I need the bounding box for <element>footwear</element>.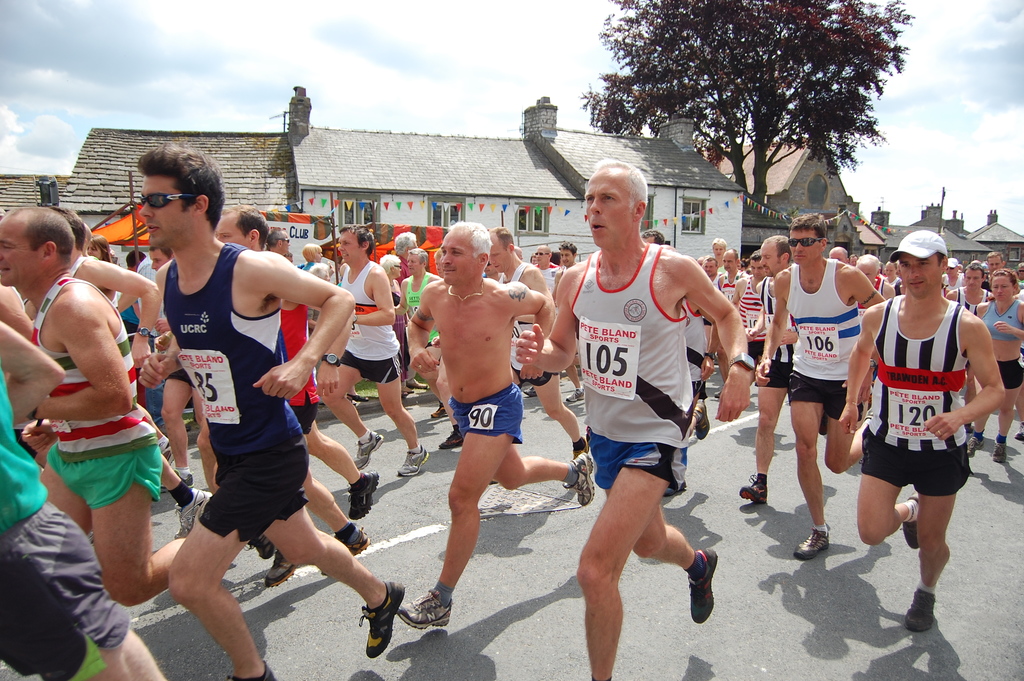
Here it is: locate(157, 466, 194, 492).
